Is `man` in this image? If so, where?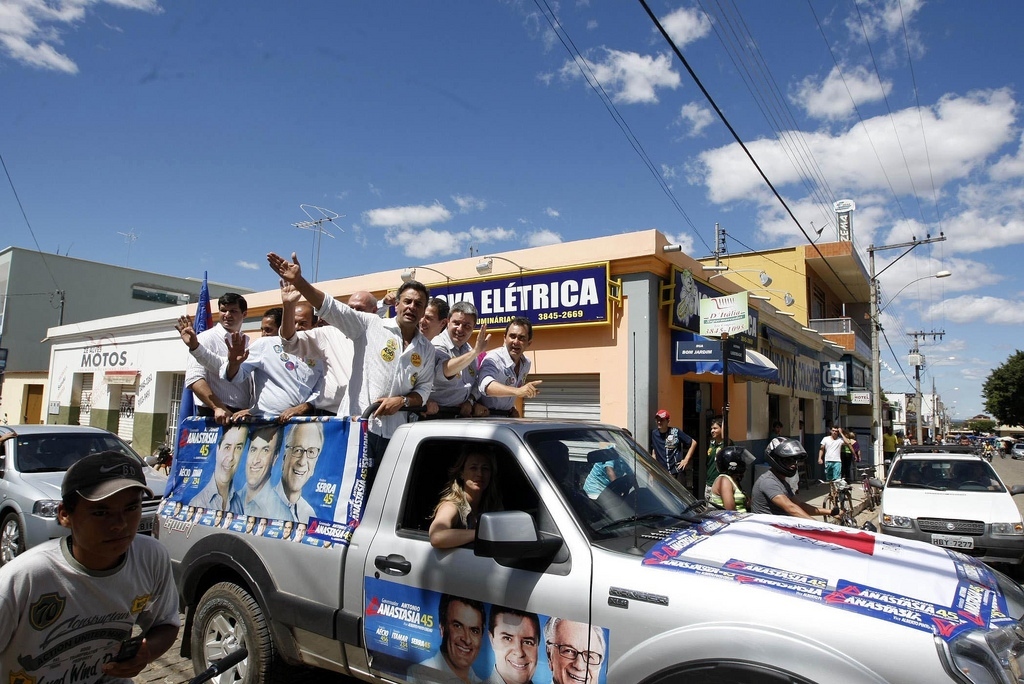
Yes, at x1=265, y1=246, x2=437, y2=423.
